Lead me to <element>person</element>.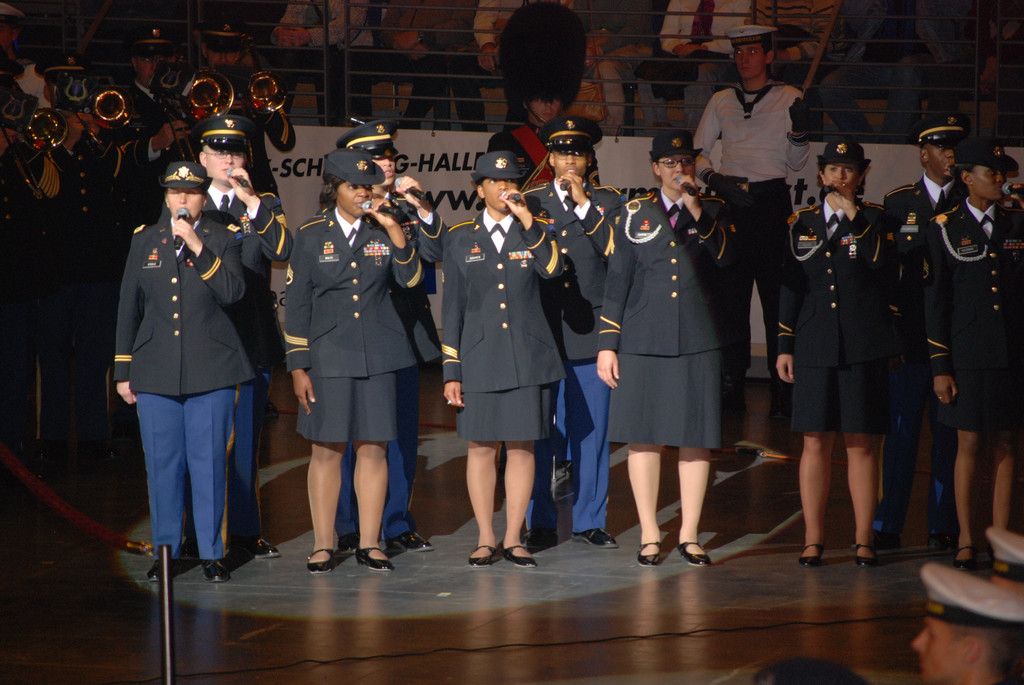
Lead to x1=273 y1=0 x2=377 y2=129.
